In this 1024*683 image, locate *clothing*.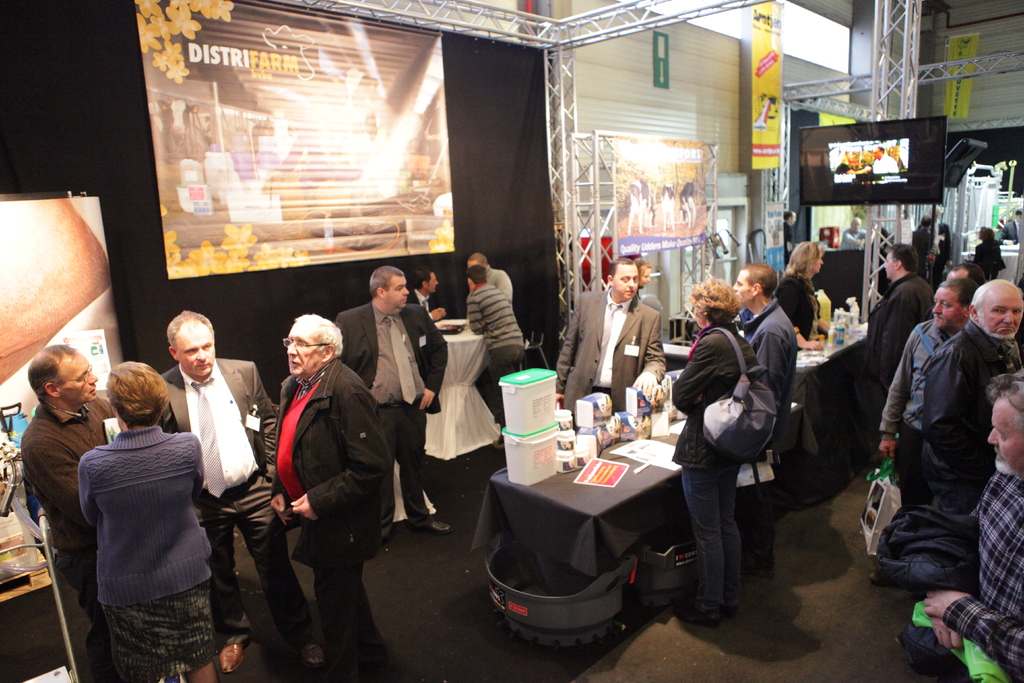
Bounding box: BBox(550, 285, 665, 423).
